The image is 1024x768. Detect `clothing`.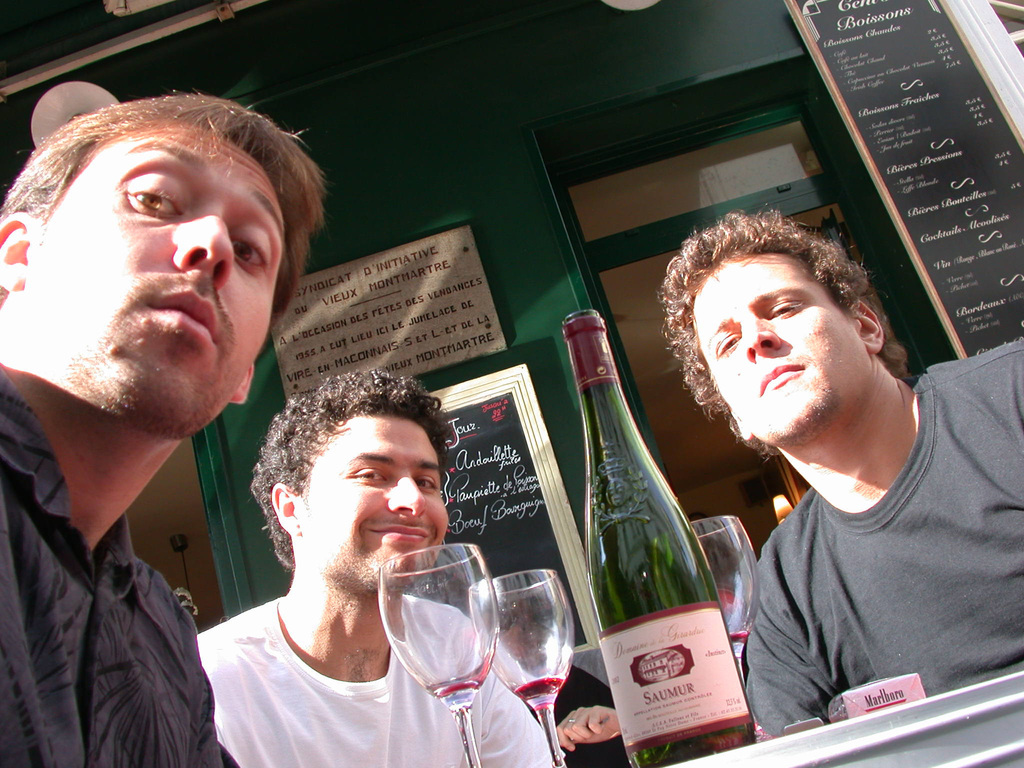
Detection: locate(740, 348, 1023, 693).
